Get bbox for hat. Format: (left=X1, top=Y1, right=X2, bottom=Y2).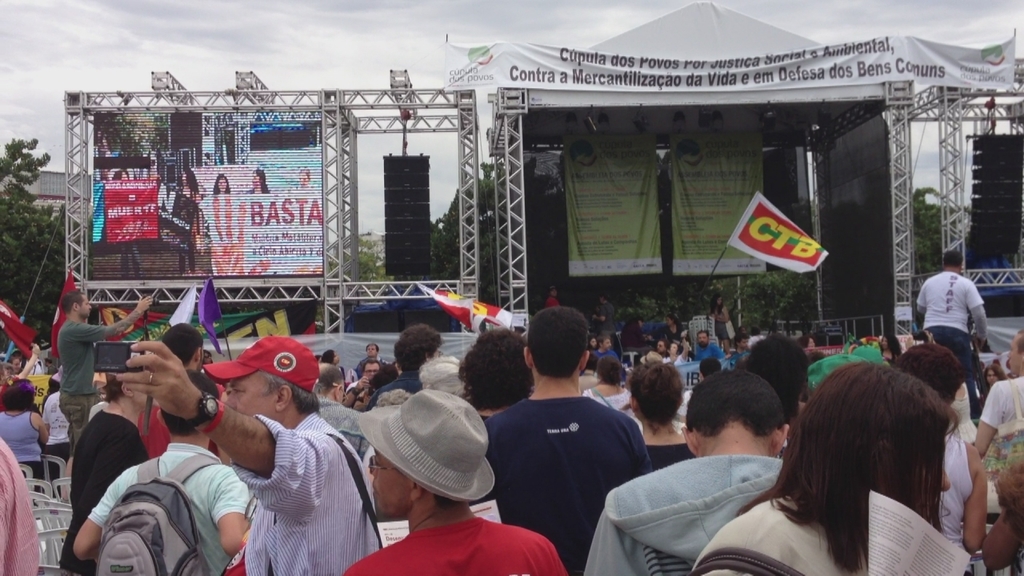
(left=356, top=388, right=494, bottom=502).
